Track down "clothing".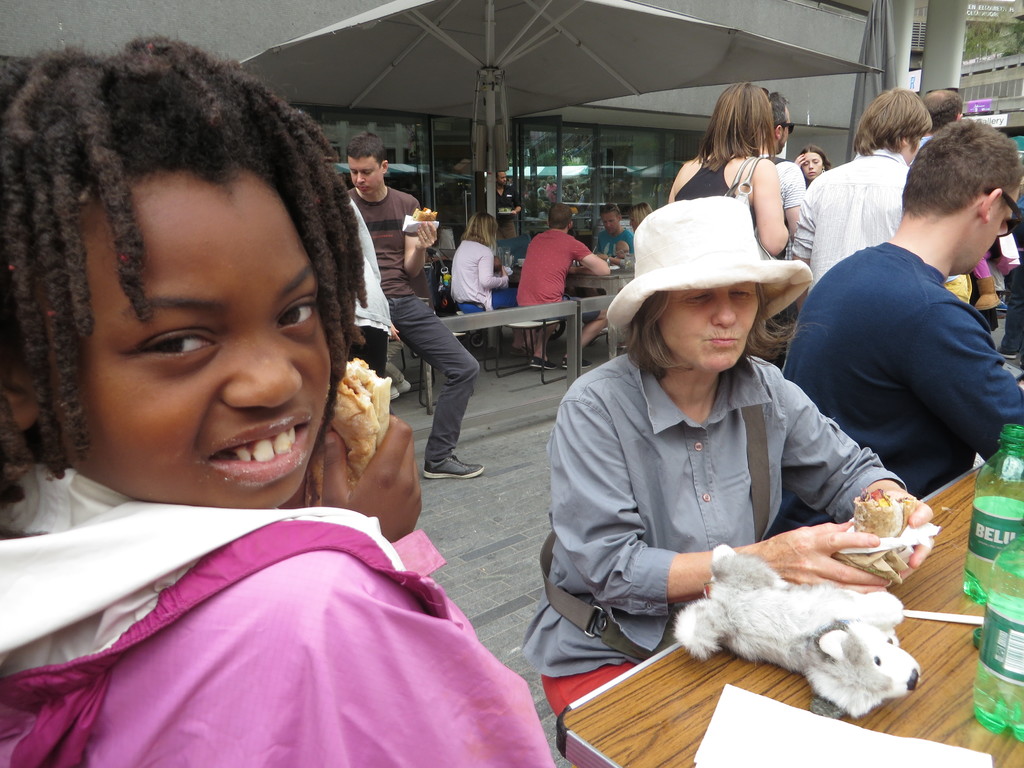
Tracked to BBox(504, 348, 915, 716).
